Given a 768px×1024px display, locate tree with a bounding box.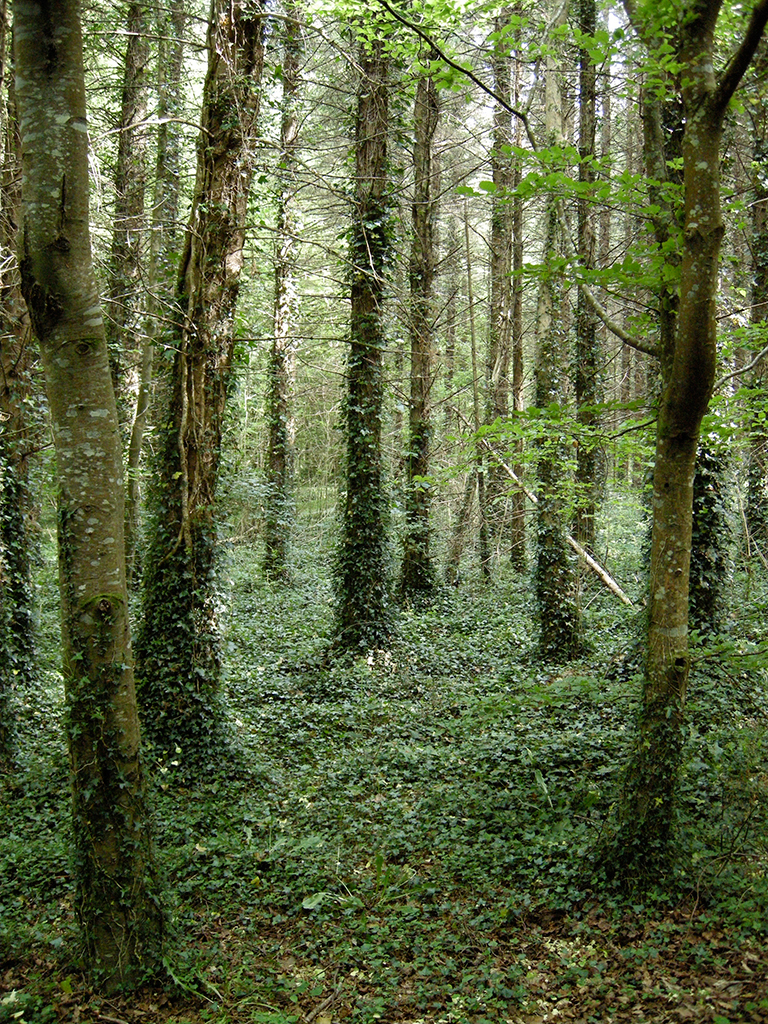
Located: region(0, 0, 132, 1007).
